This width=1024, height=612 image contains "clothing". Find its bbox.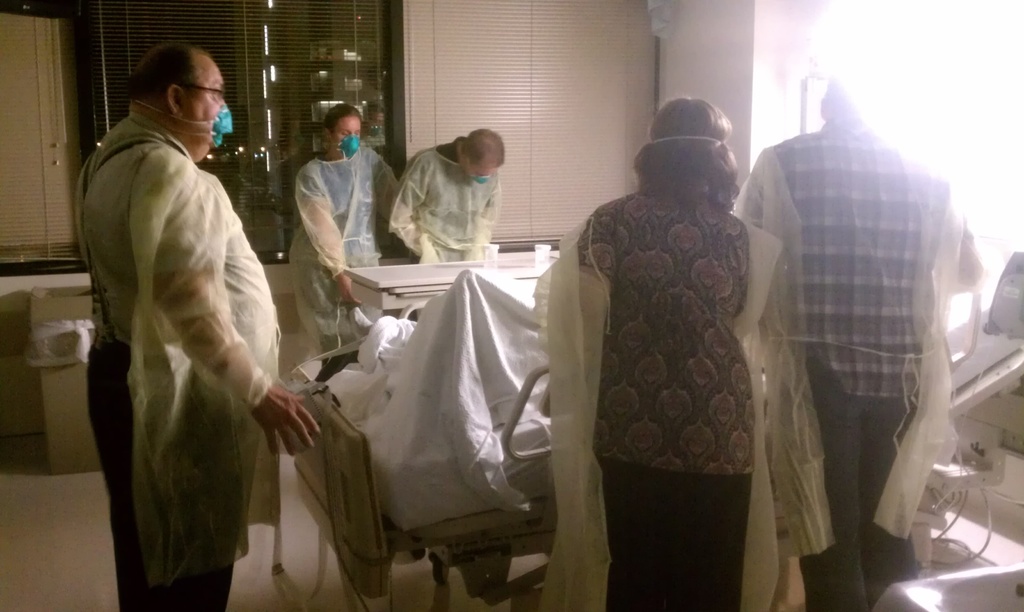
539:179:790:611.
